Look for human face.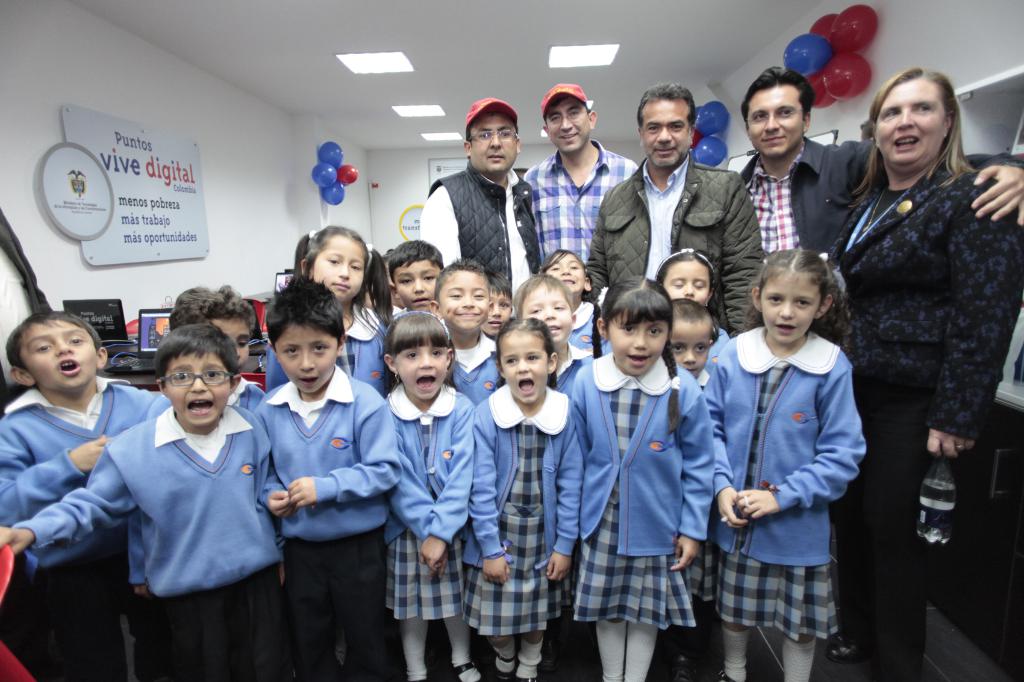
Found: (665,267,710,303).
